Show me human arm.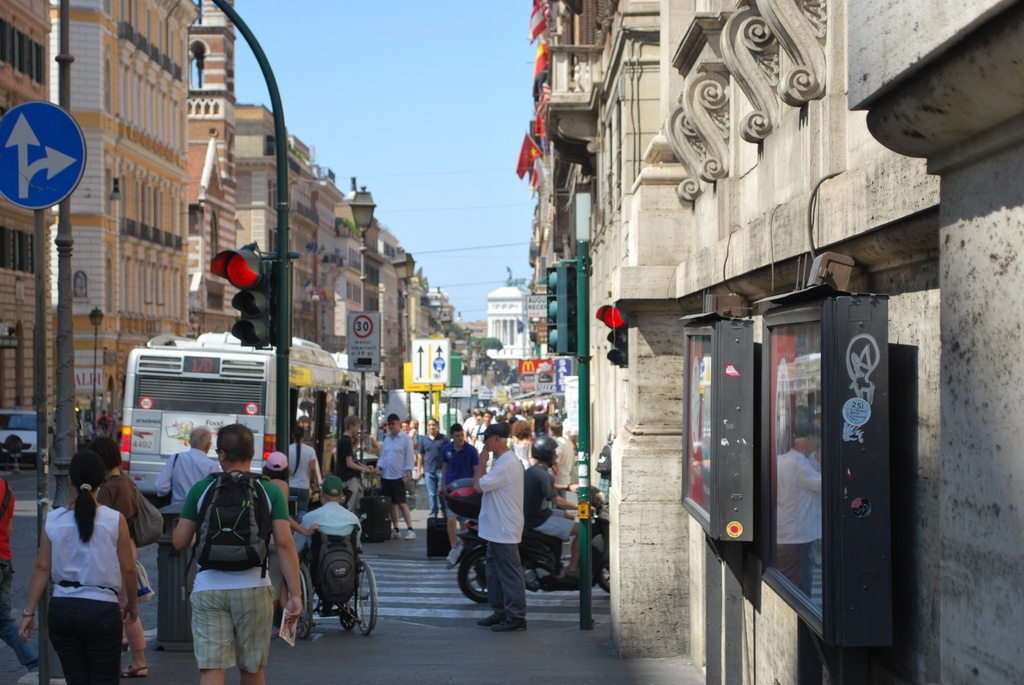
human arm is here: {"left": 471, "top": 426, "right": 479, "bottom": 446}.
